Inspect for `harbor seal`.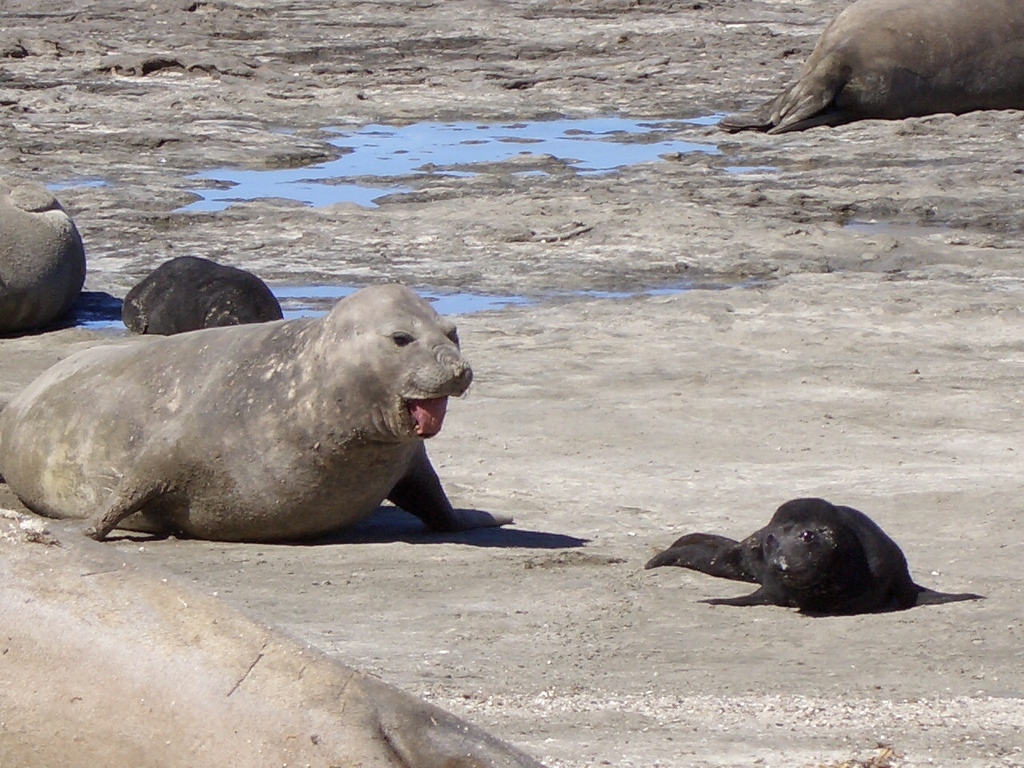
Inspection: 0, 284, 515, 548.
